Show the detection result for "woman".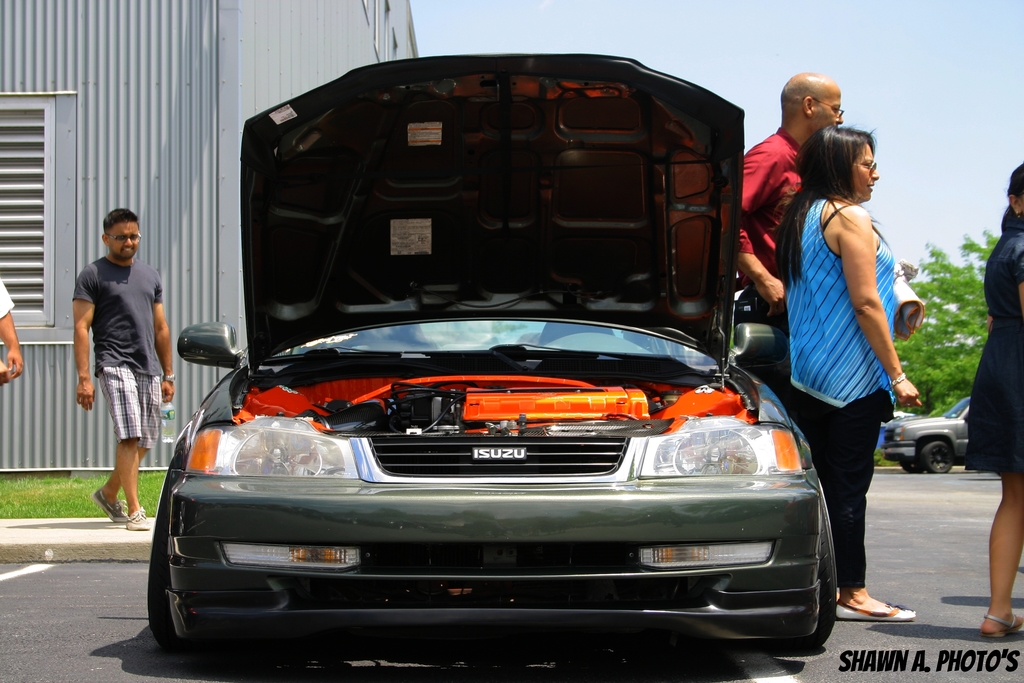
956, 158, 1023, 639.
